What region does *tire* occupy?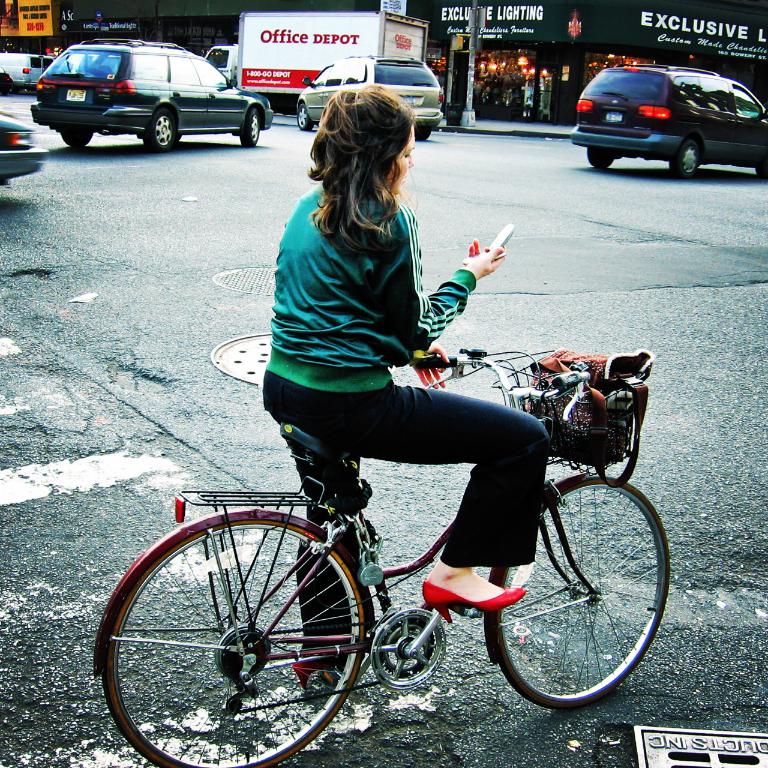
149:107:179:153.
